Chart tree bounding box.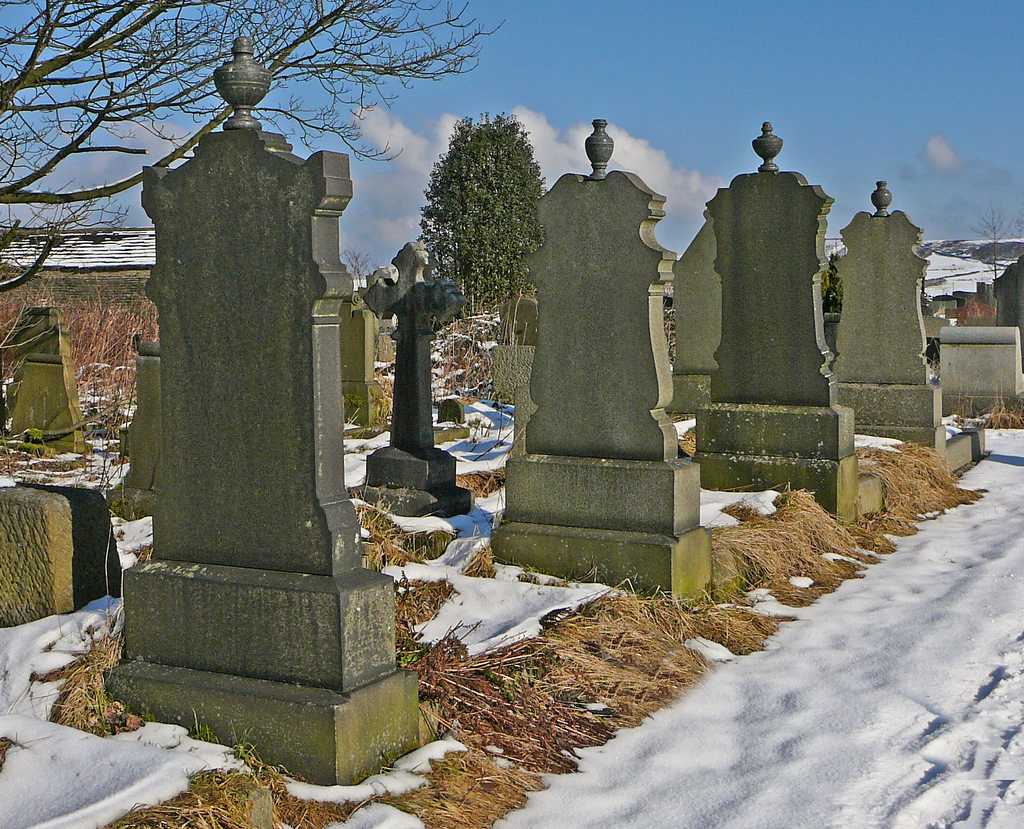
Charted: {"x1": 0, "y1": 0, "x2": 504, "y2": 386}.
